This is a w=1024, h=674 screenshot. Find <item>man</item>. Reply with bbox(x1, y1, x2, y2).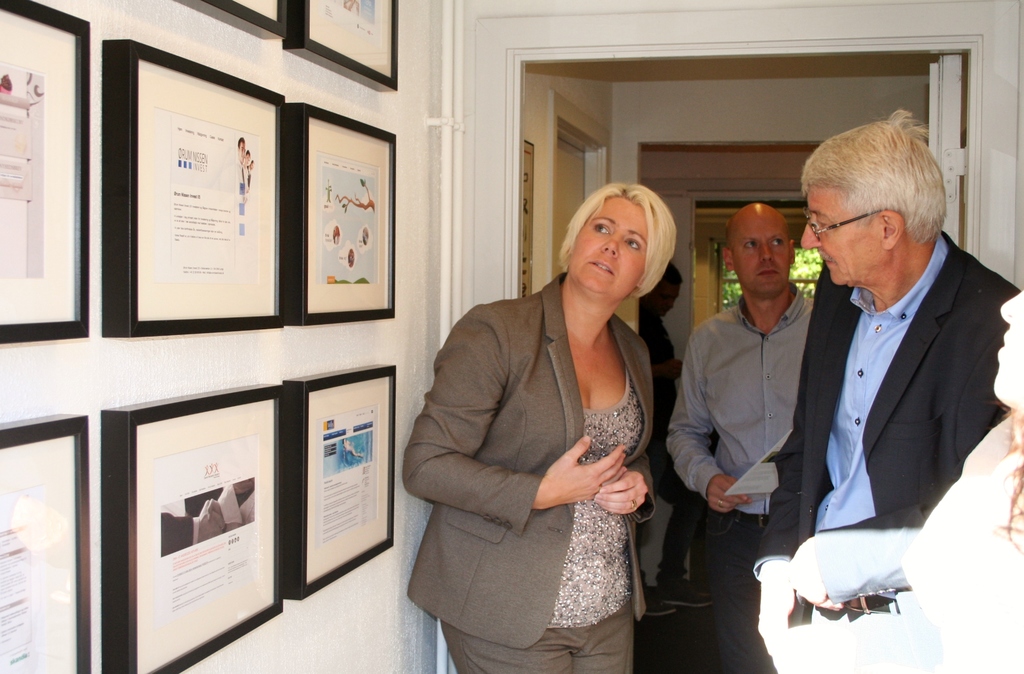
bbox(638, 263, 717, 613).
